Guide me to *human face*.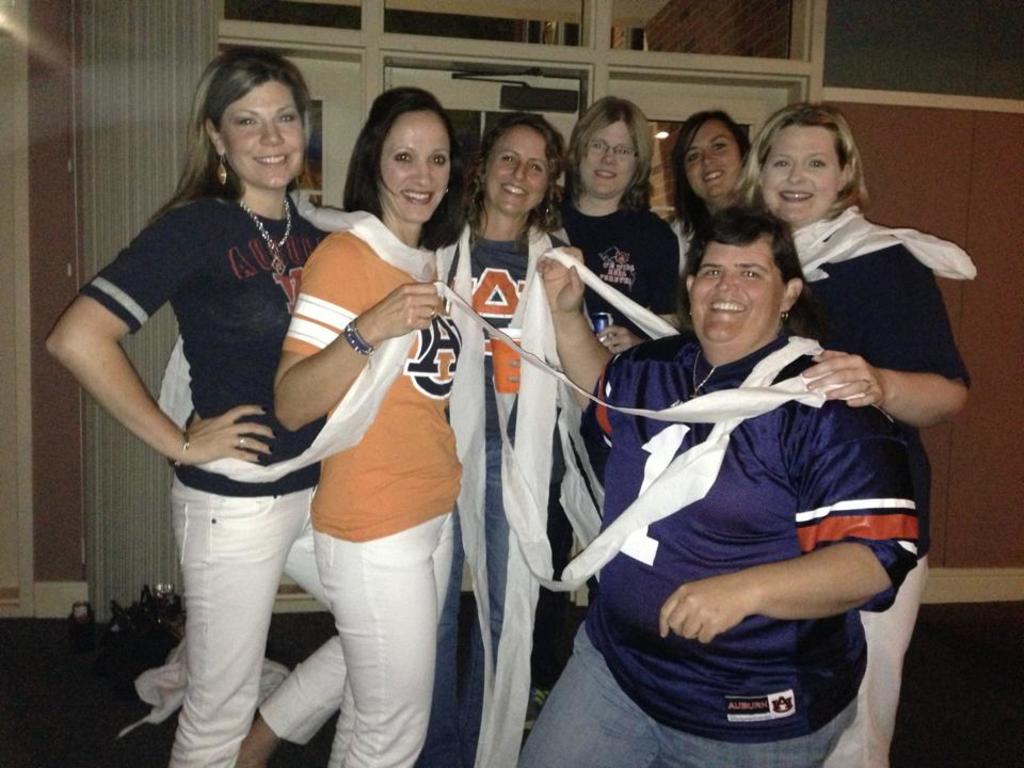
Guidance: select_region(761, 123, 837, 221).
